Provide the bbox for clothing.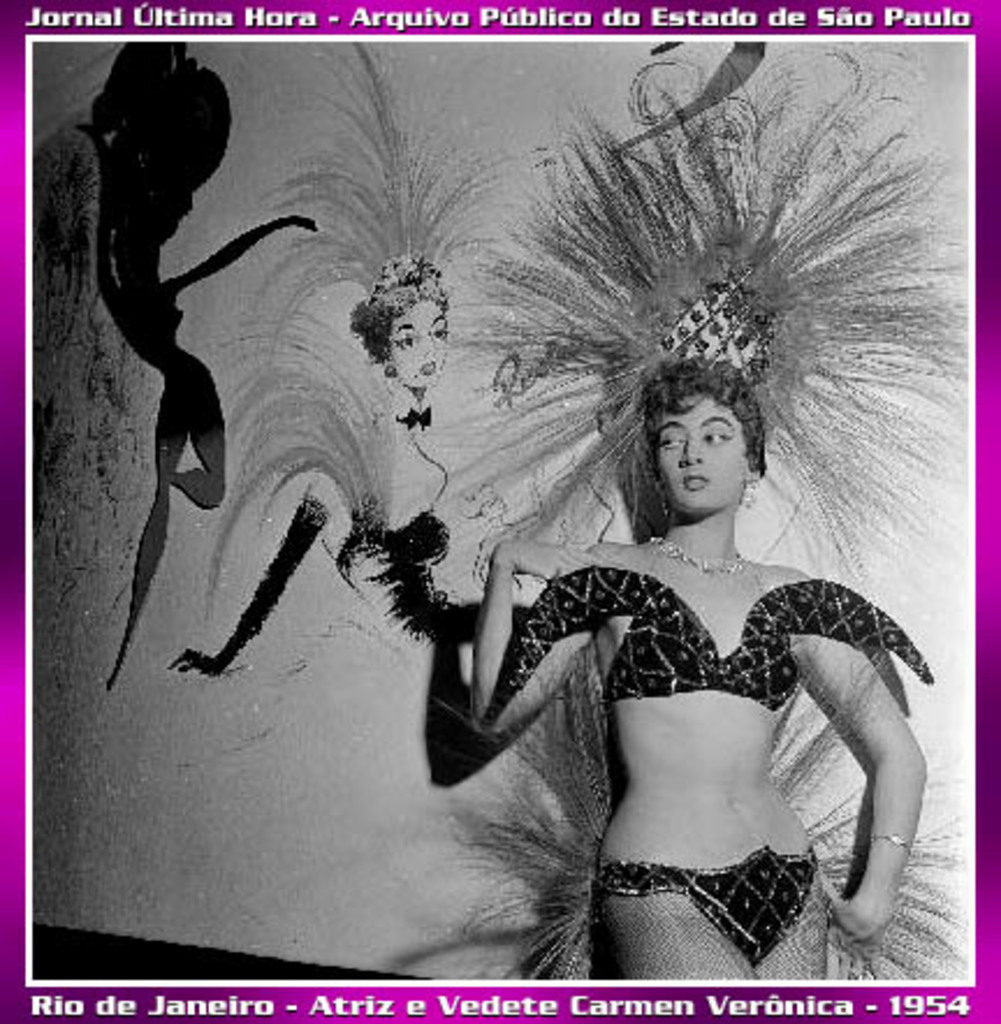
region(454, 563, 957, 732).
